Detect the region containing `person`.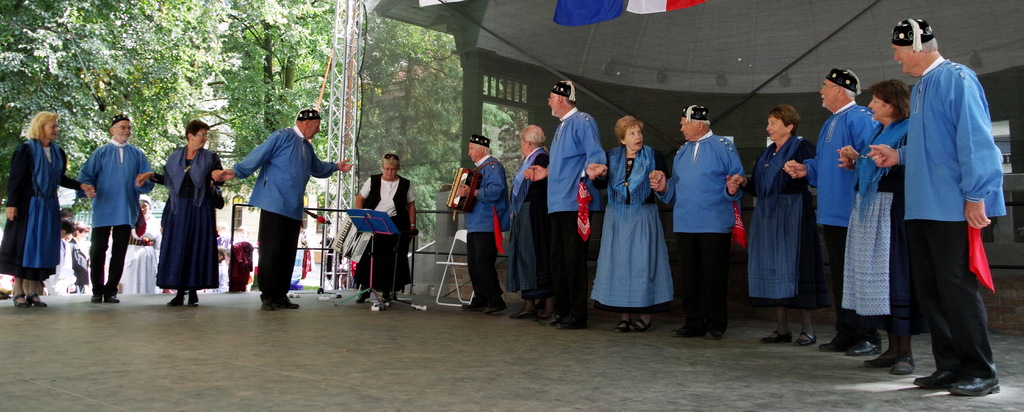
bbox=[506, 126, 562, 325].
